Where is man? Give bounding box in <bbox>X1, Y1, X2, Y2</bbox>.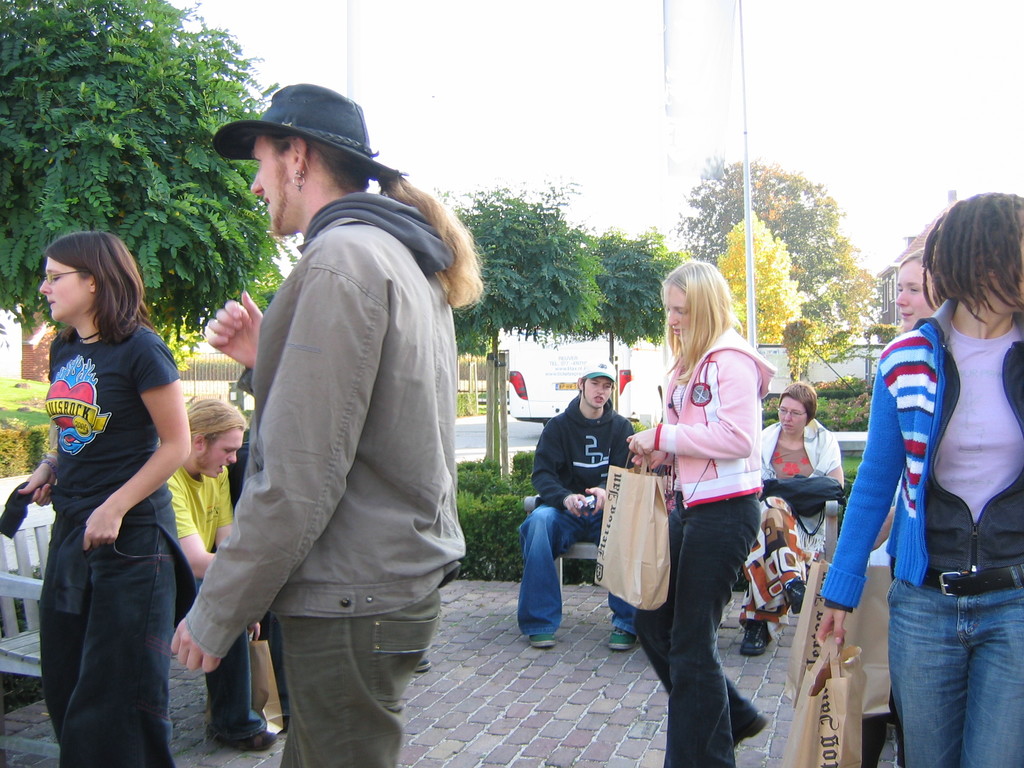
<bbox>148, 389, 307, 752</bbox>.
